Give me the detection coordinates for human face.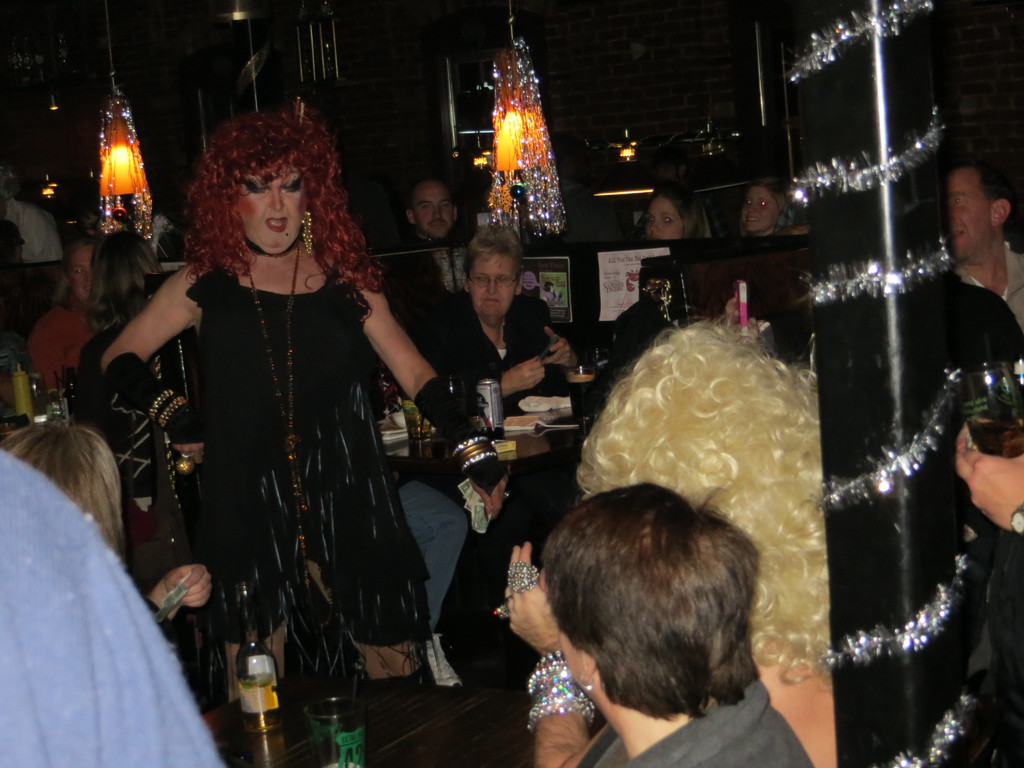
<bbox>470, 254, 515, 312</bbox>.
